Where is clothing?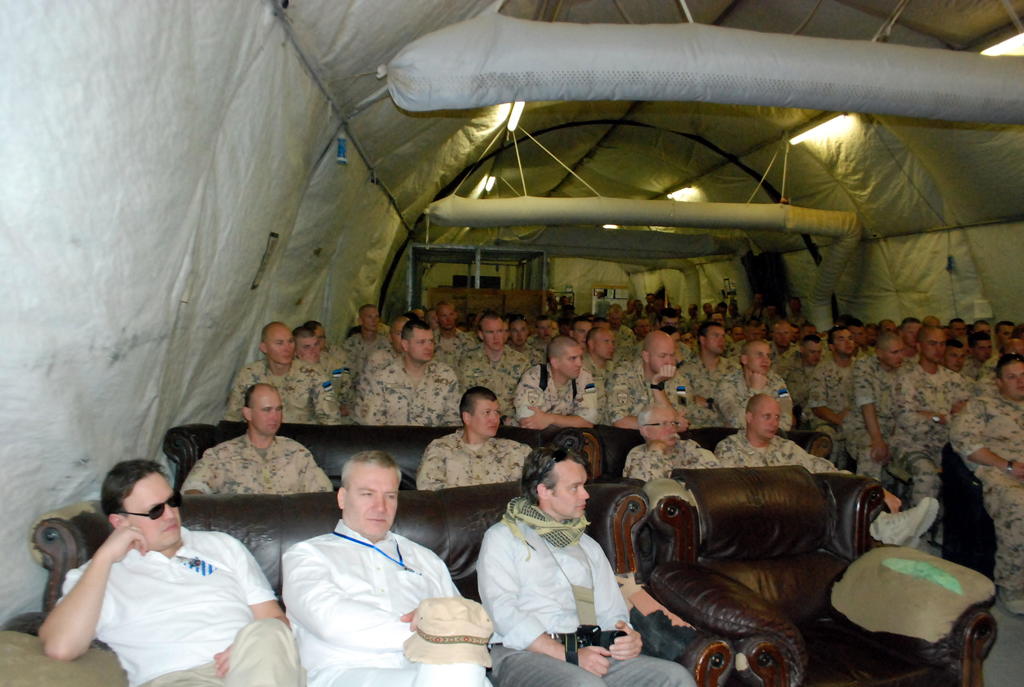
region(417, 426, 557, 489).
